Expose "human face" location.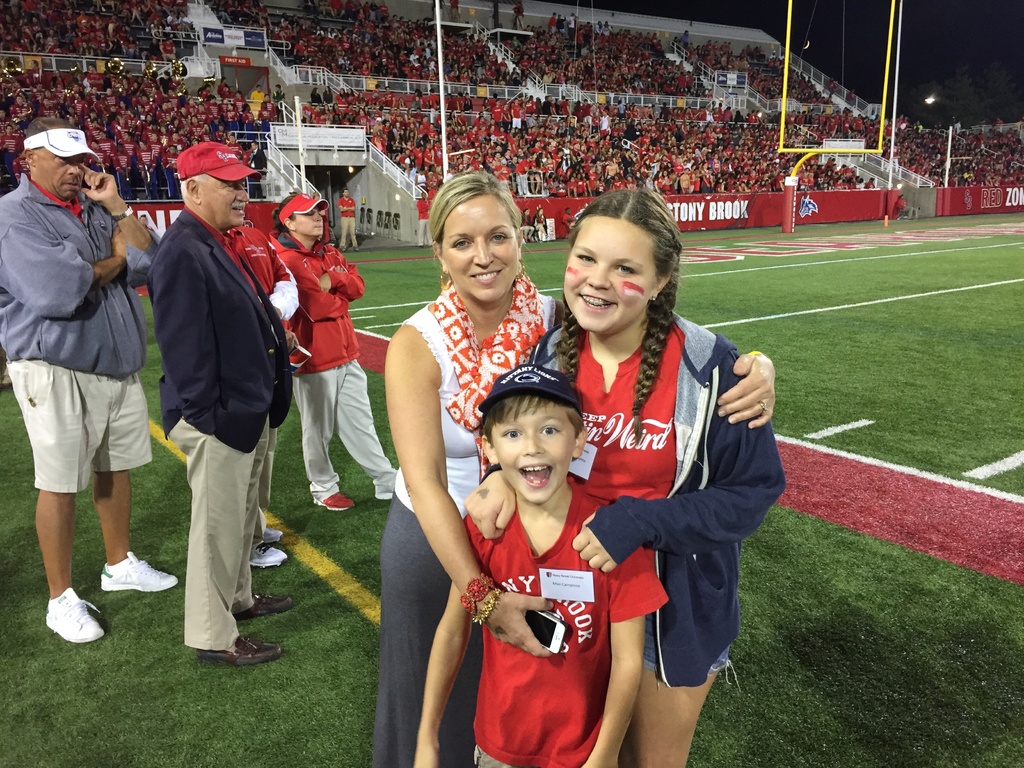
Exposed at 492,394,579,504.
